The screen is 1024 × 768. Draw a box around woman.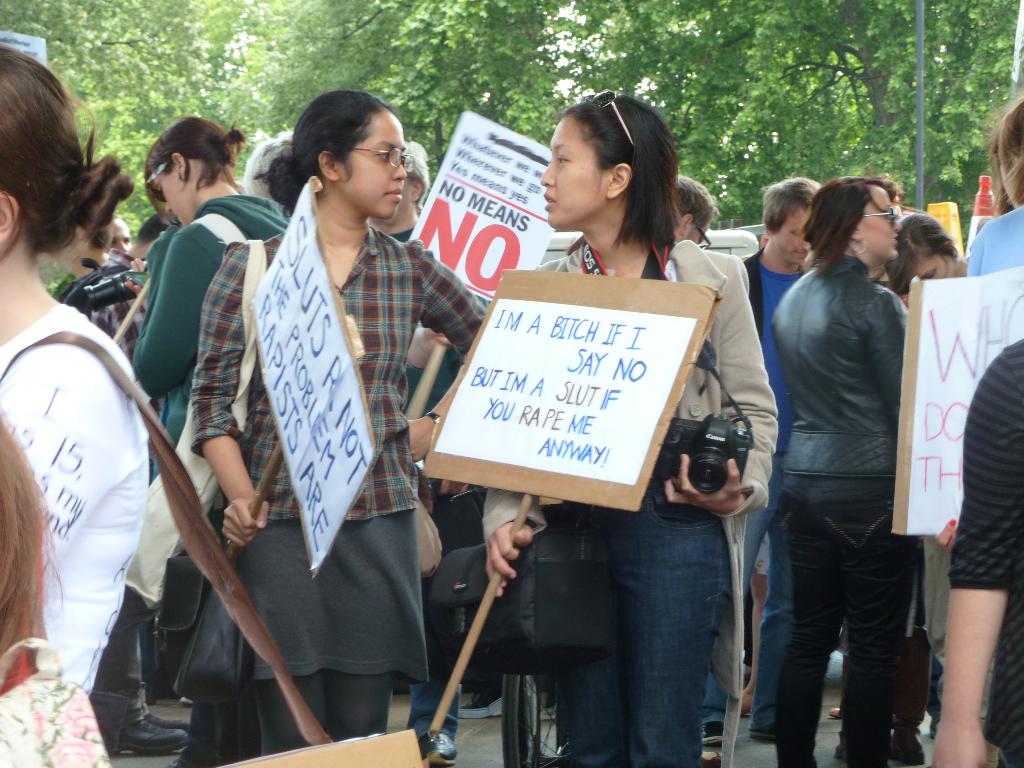
200:86:454:760.
